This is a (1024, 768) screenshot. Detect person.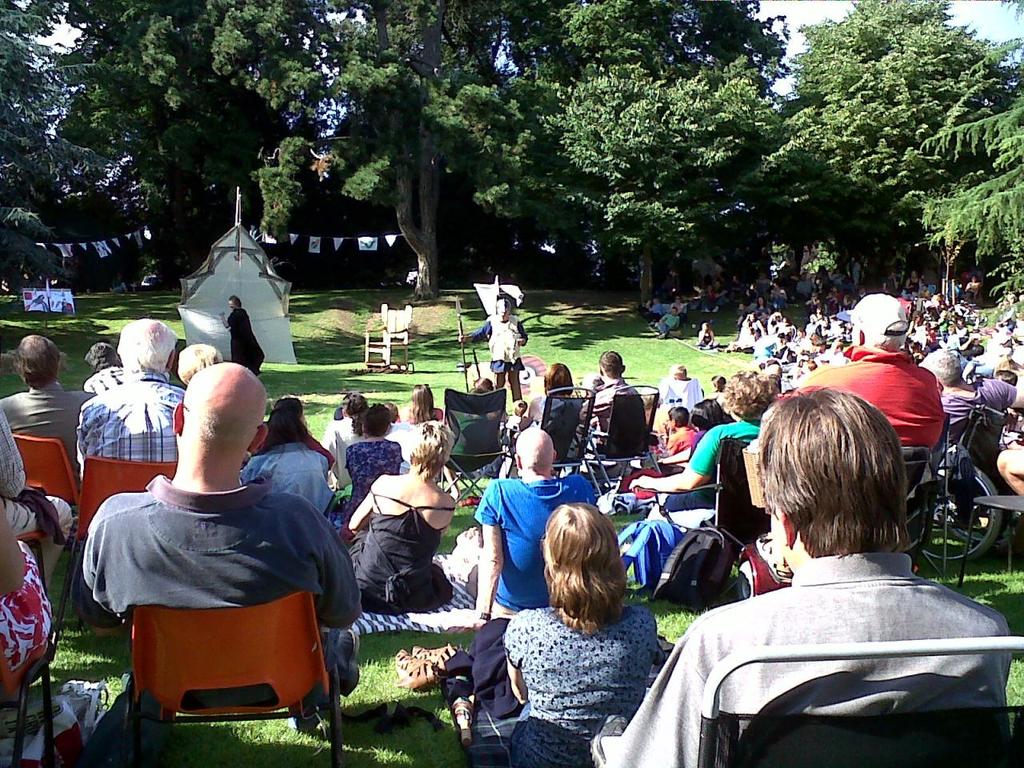
left=85, top=342, right=127, bottom=395.
